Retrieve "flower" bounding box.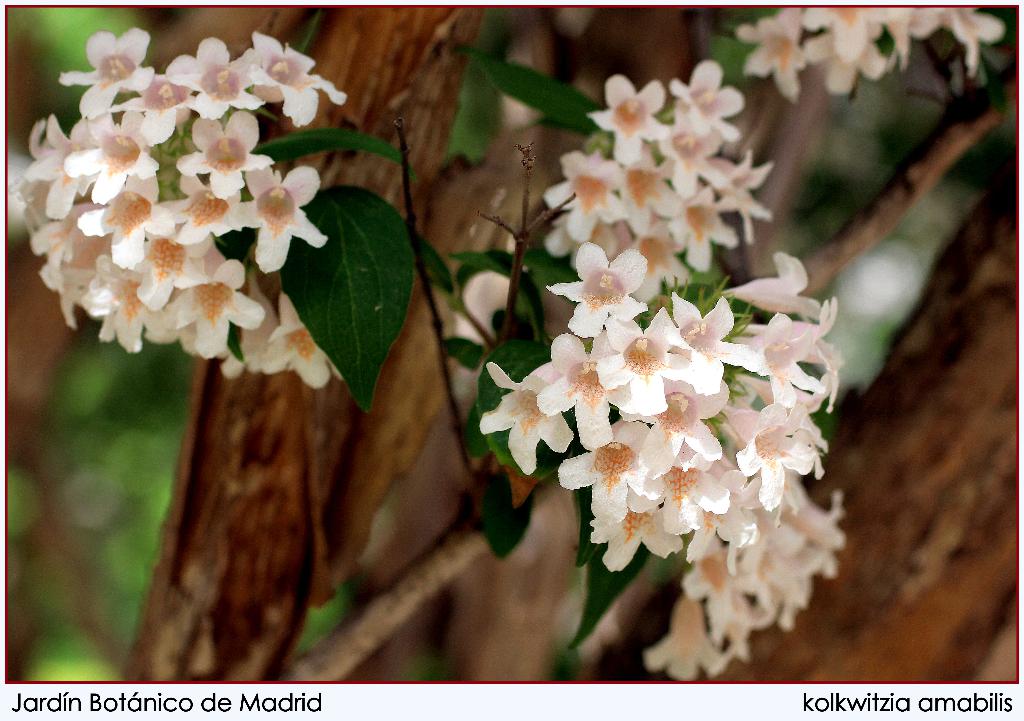
Bounding box: (left=725, top=252, right=831, bottom=315).
